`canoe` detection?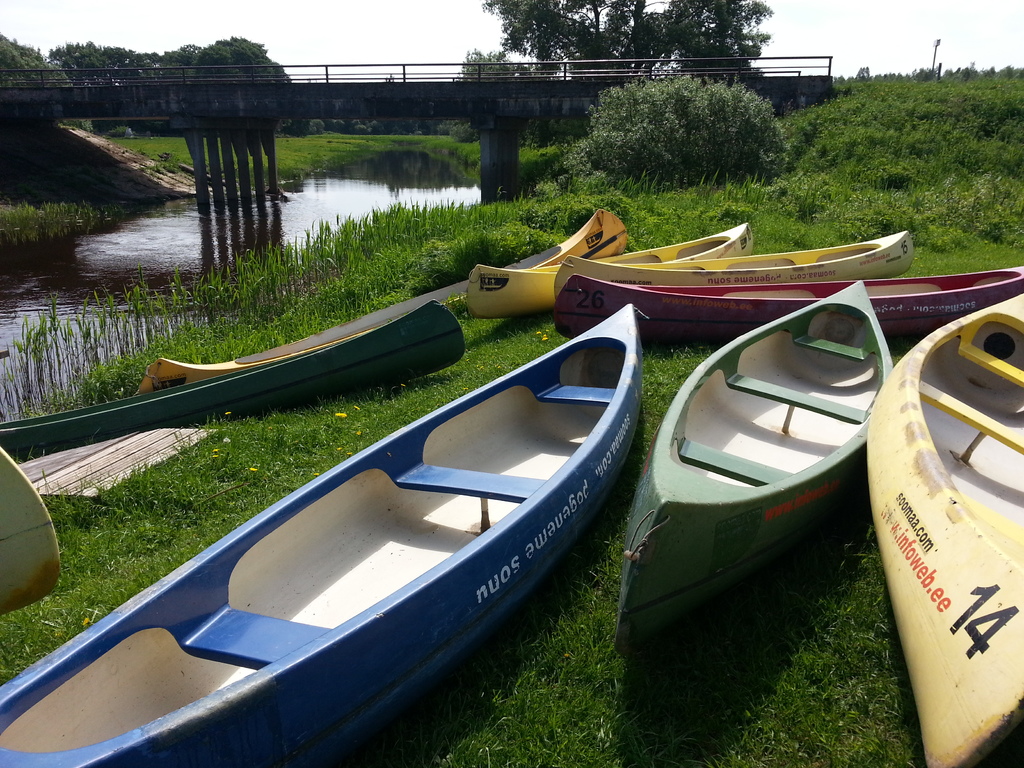
region(135, 212, 622, 394)
